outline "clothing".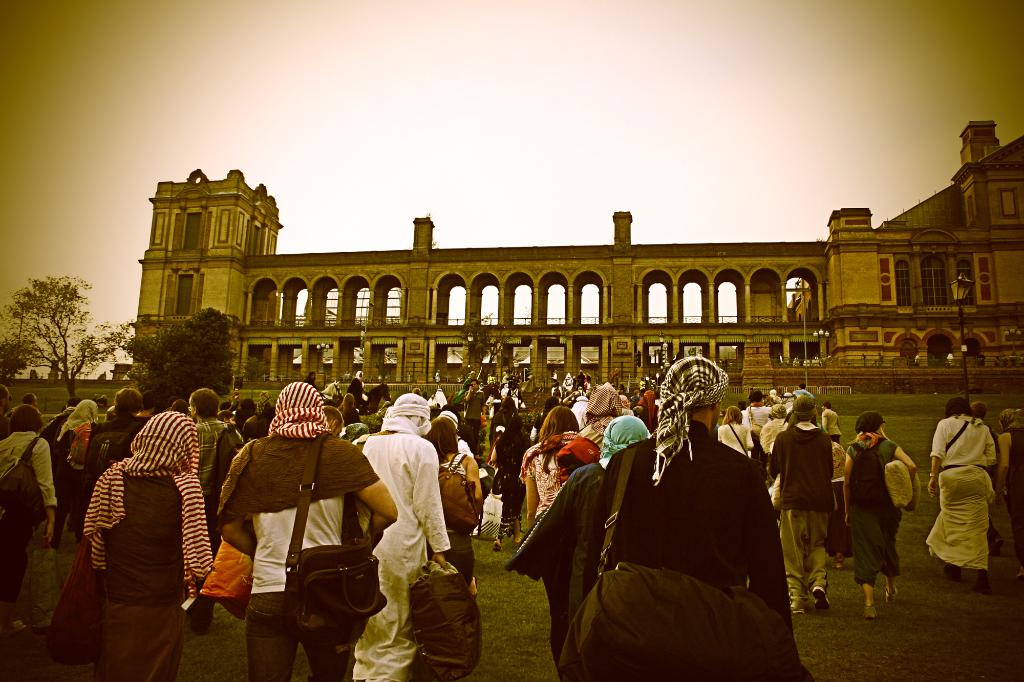
Outline: [left=924, top=412, right=998, bottom=575].
